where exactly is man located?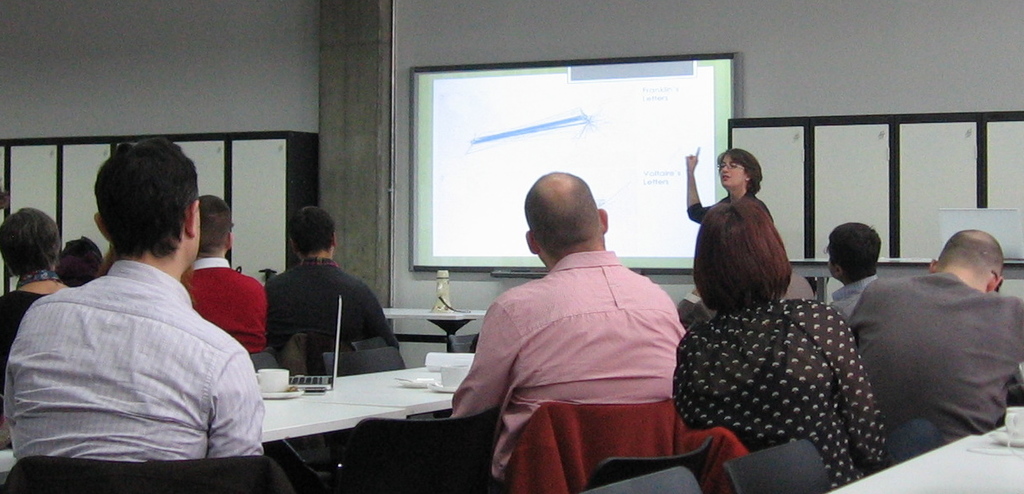
Its bounding box is (left=849, top=231, right=1023, bottom=465).
